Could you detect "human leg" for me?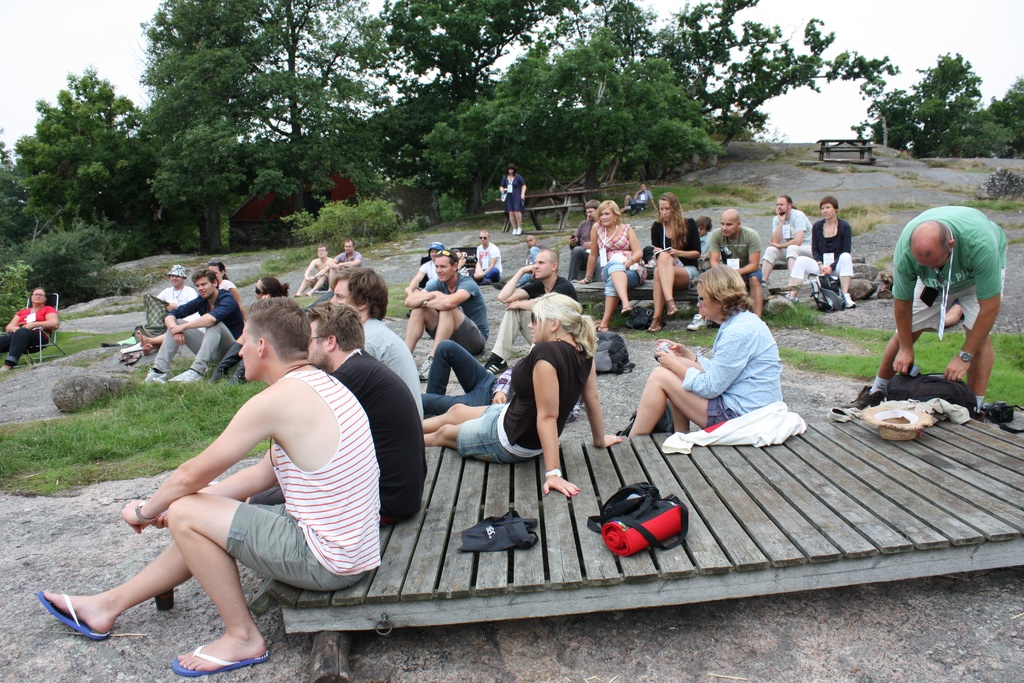
Detection result: (left=426, top=338, right=491, bottom=414).
